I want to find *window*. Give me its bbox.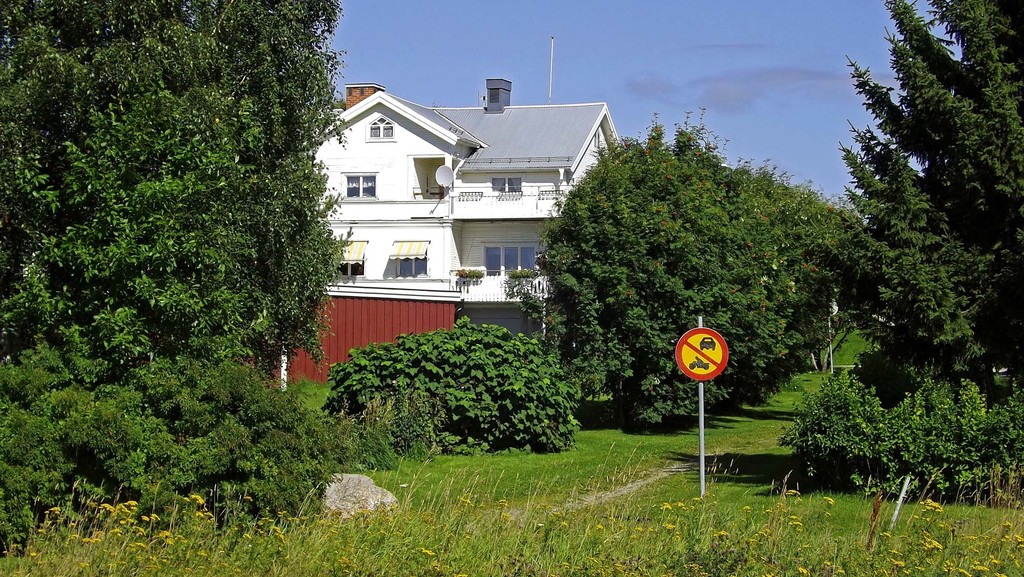
x1=488 y1=178 x2=520 y2=193.
